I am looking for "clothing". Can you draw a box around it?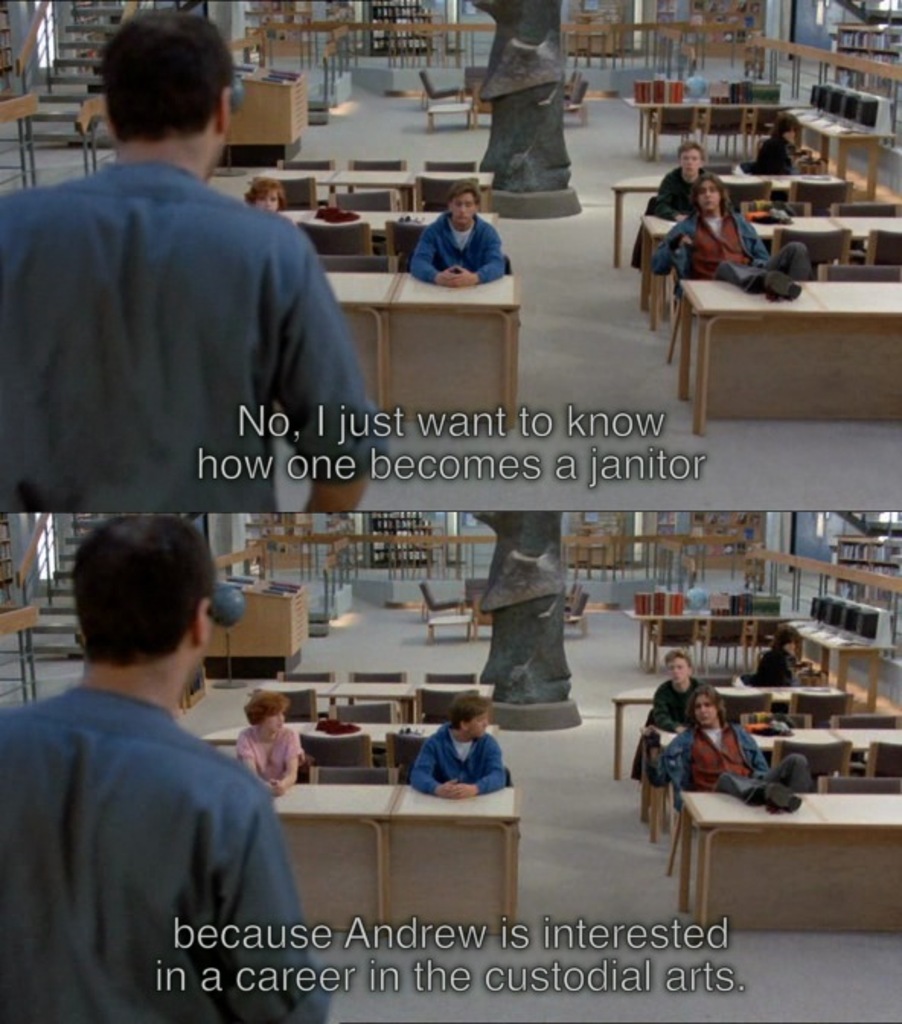
Sure, the bounding box is (417, 218, 512, 279).
